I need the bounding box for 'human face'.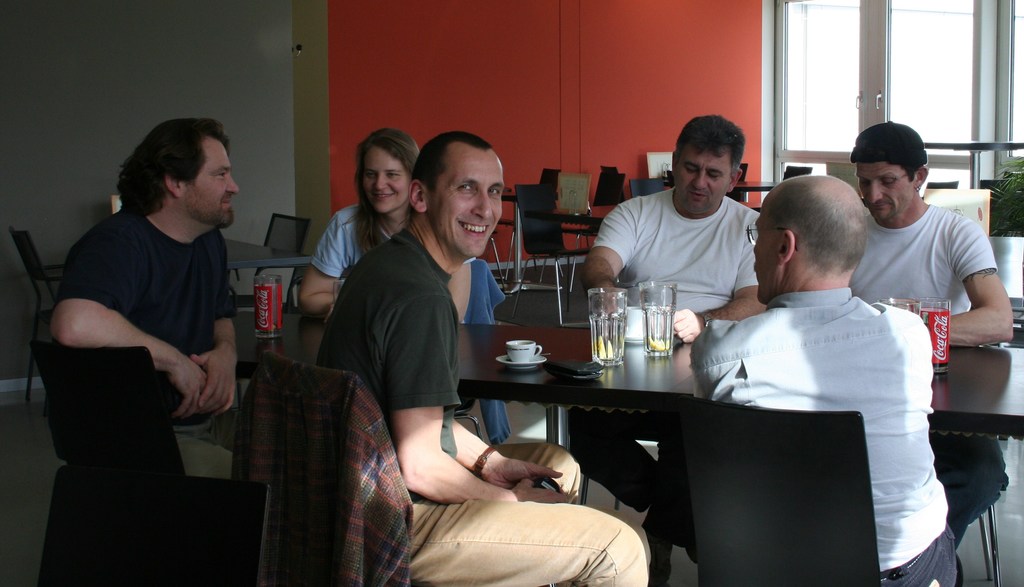
Here it is: 854, 160, 913, 219.
